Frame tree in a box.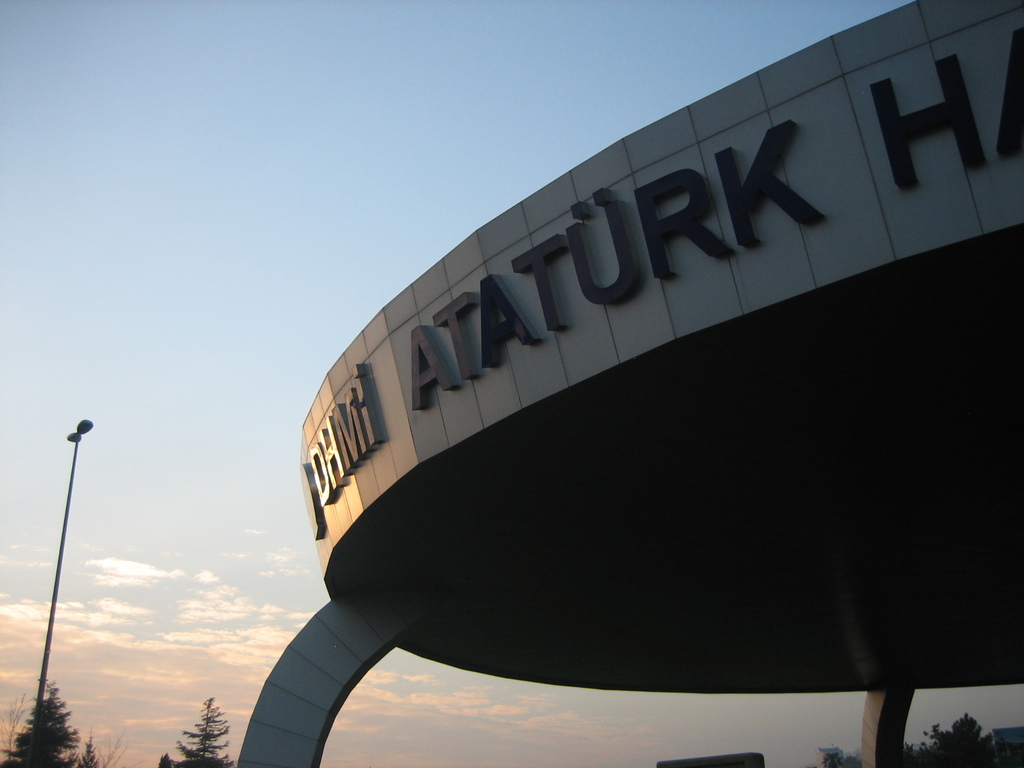
select_region(810, 749, 868, 767).
